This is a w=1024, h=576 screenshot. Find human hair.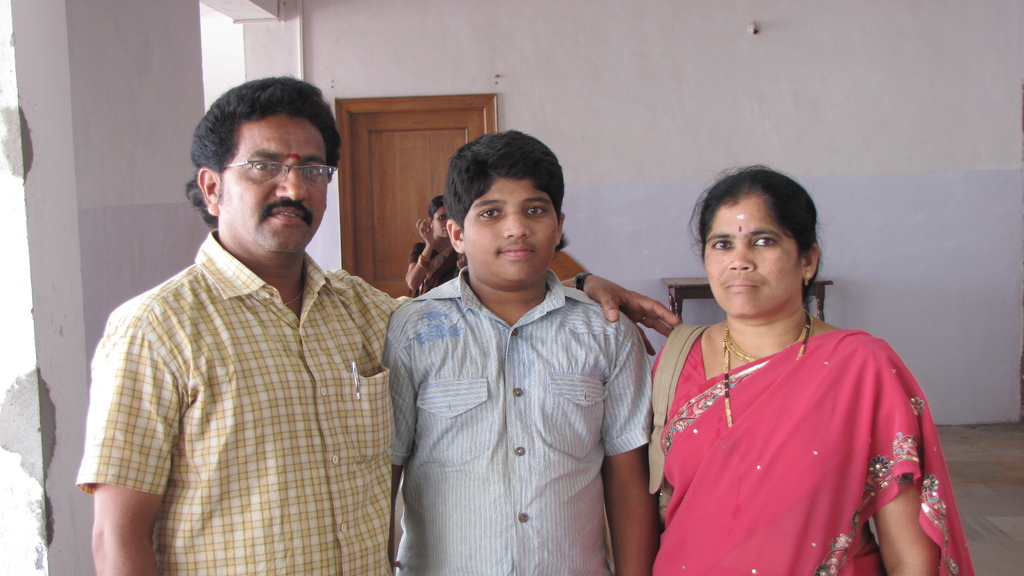
Bounding box: bbox=[186, 70, 348, 227].
